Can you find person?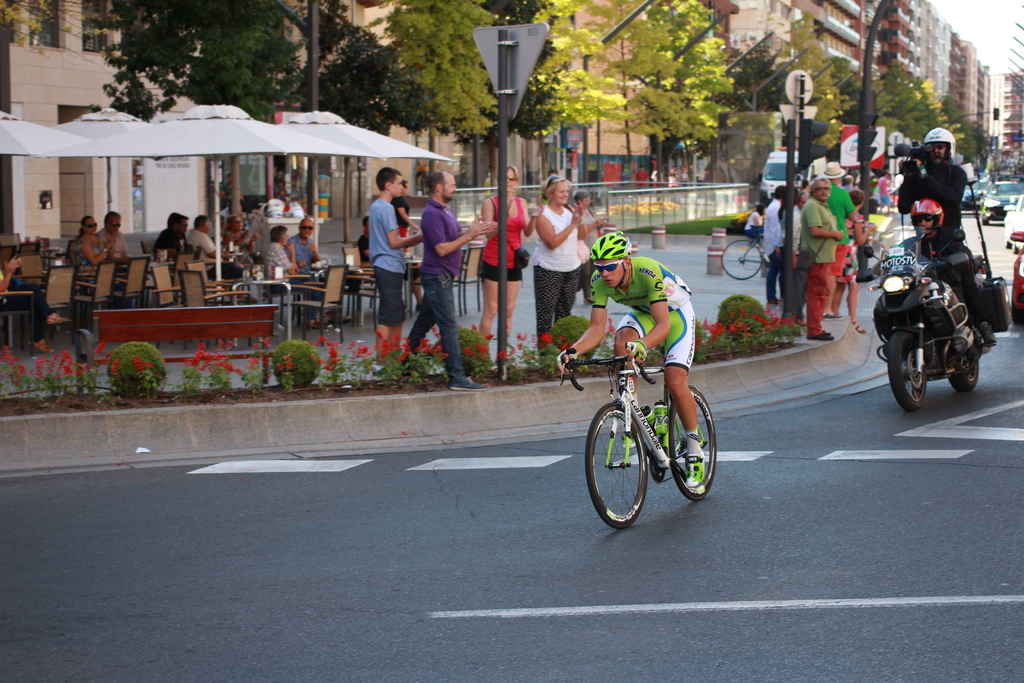
Yes, bounding box: x1=557, y1=230, x2=707, y2=491.
